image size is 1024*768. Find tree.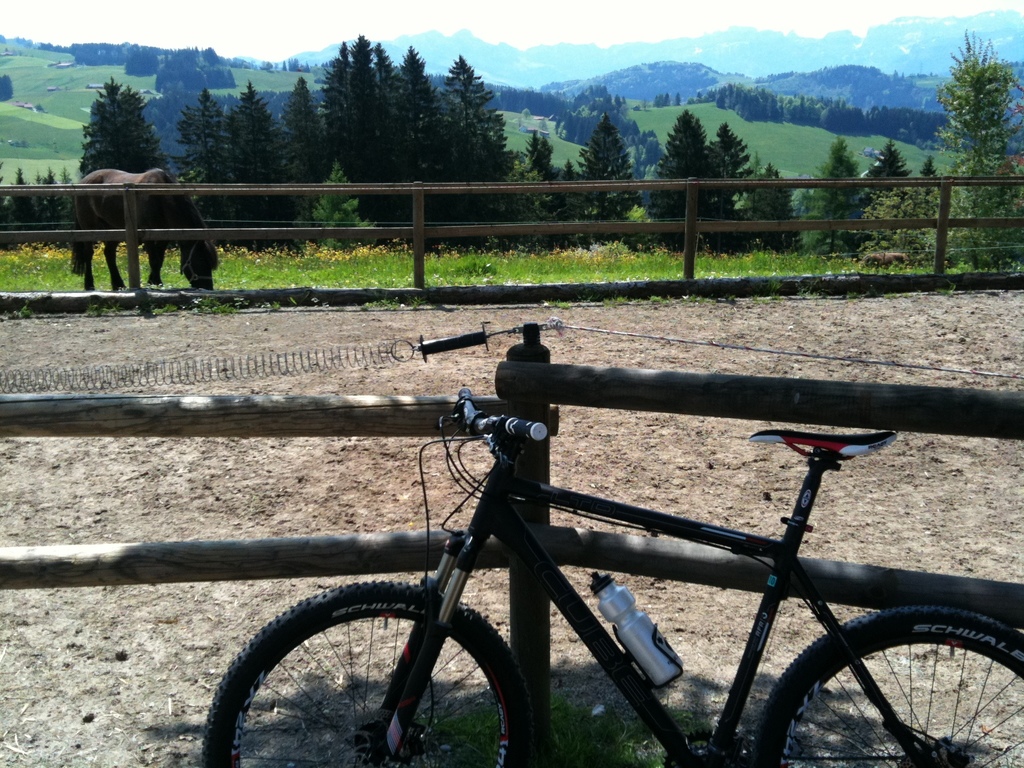
[left=80, top=78, right=179, bottom=195].
